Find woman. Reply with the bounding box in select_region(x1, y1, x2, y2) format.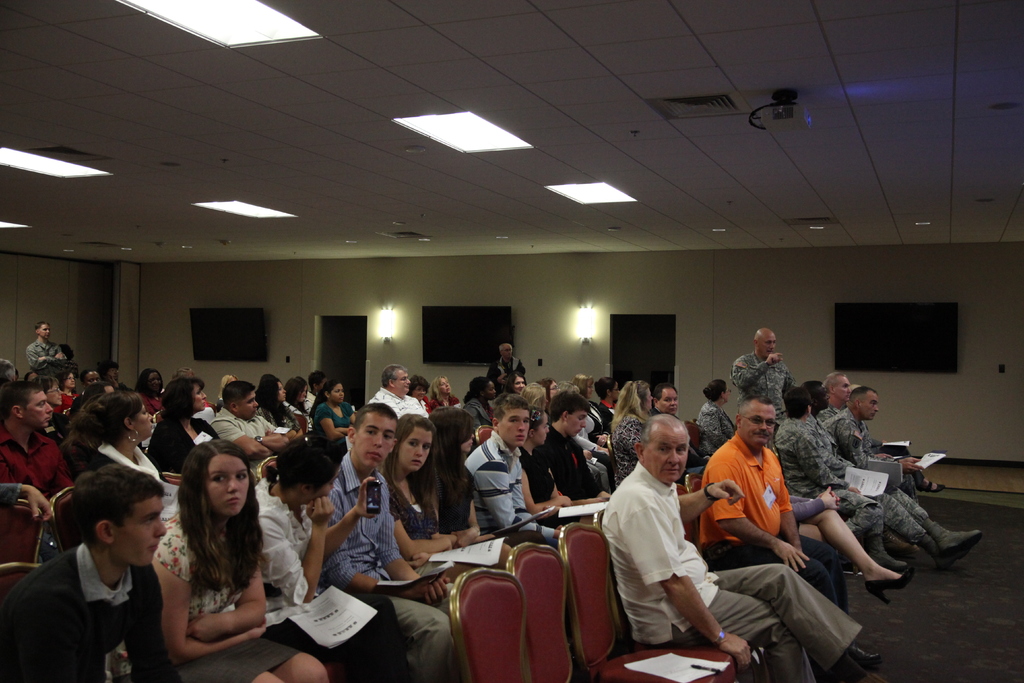
select_region(67, 390, 185, 532).
